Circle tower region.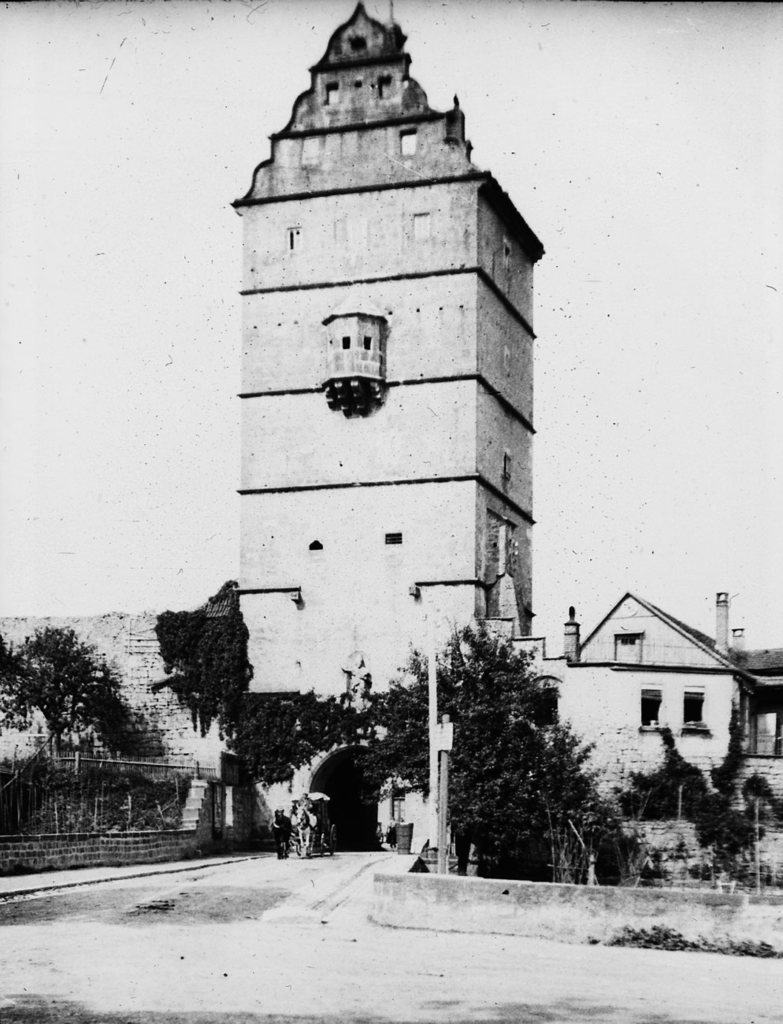
Region: 193, 72, 566, 837.
